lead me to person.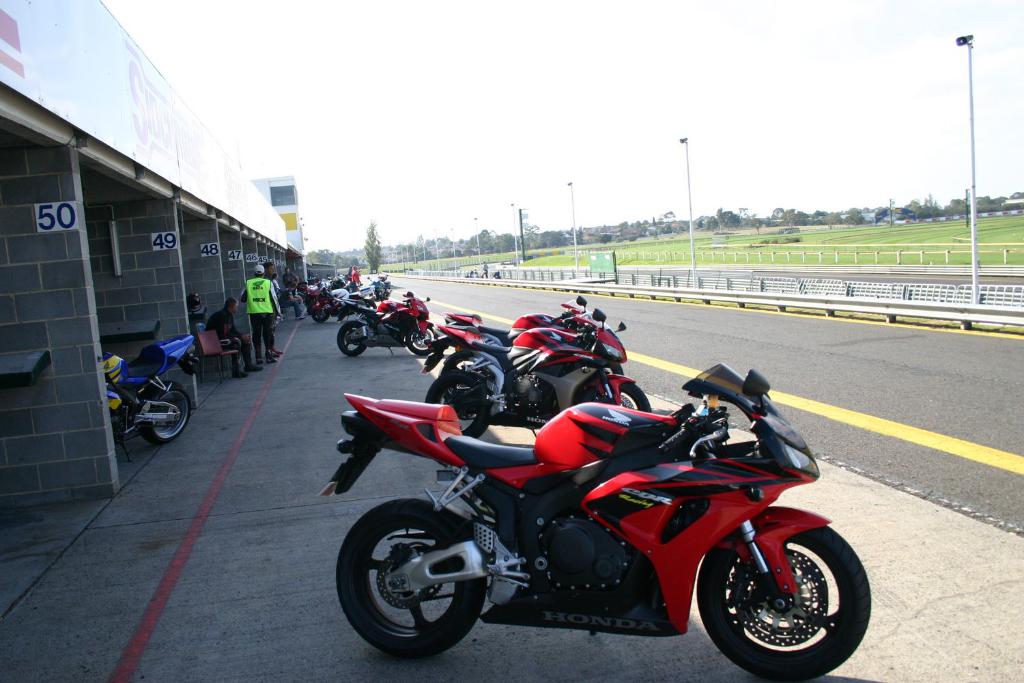
Lead to 238:262:277:352.
